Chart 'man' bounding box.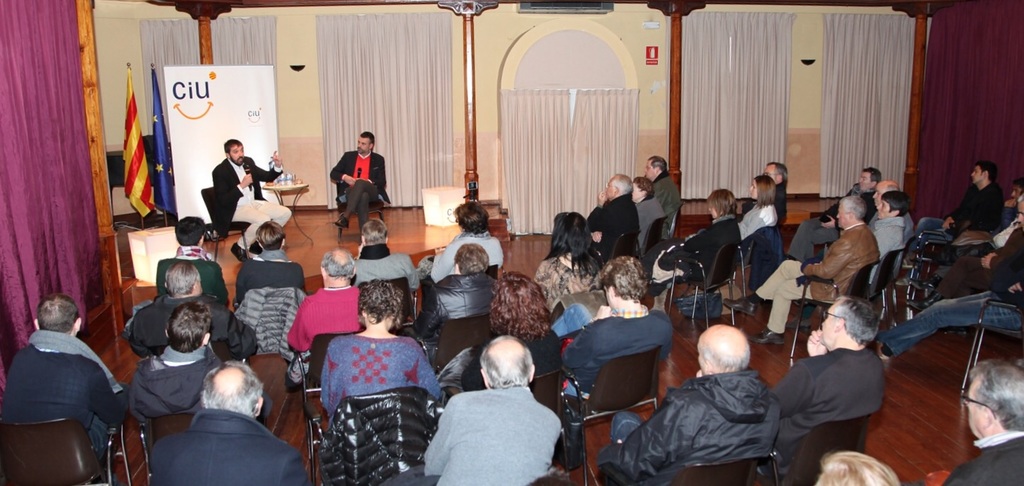
Charted: region(132, 300, 227, 425).
